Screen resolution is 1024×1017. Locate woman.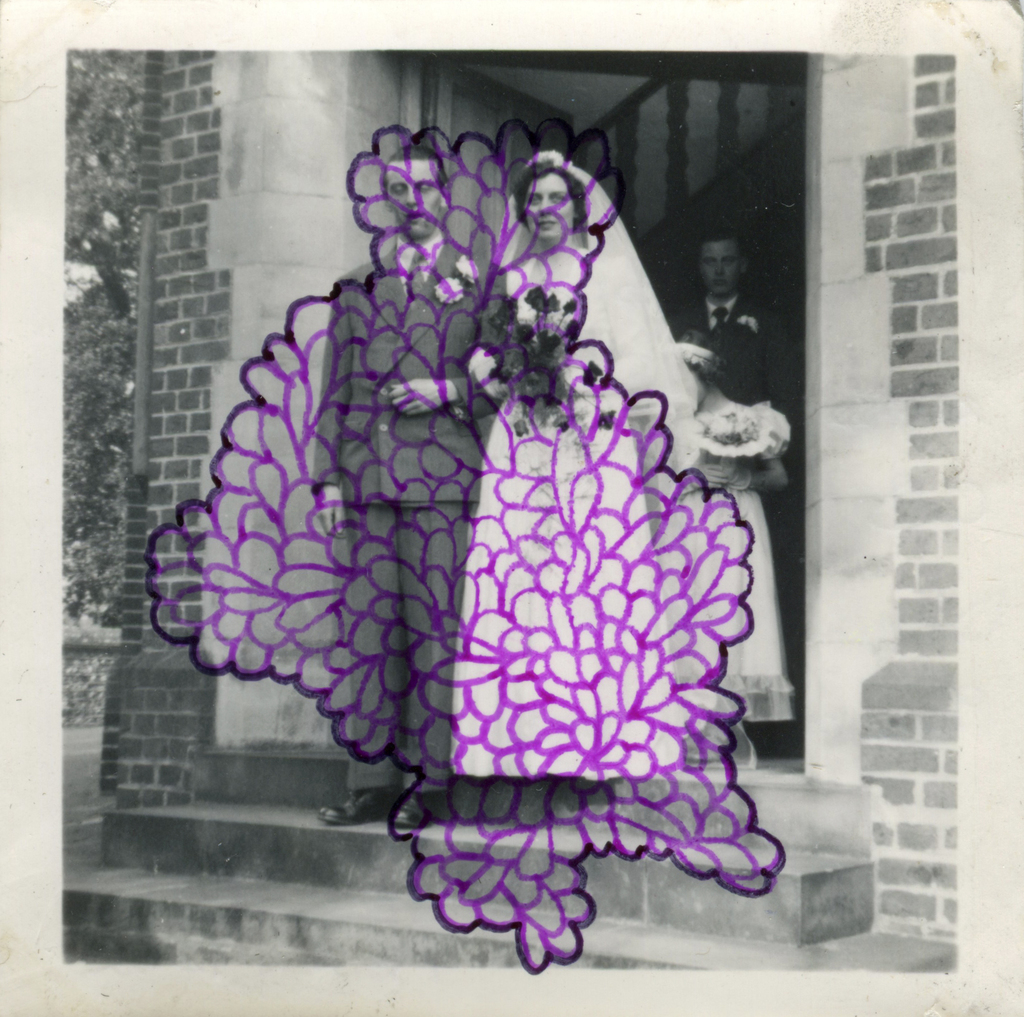
[left=447, top=150, right=682, bottom=781].
